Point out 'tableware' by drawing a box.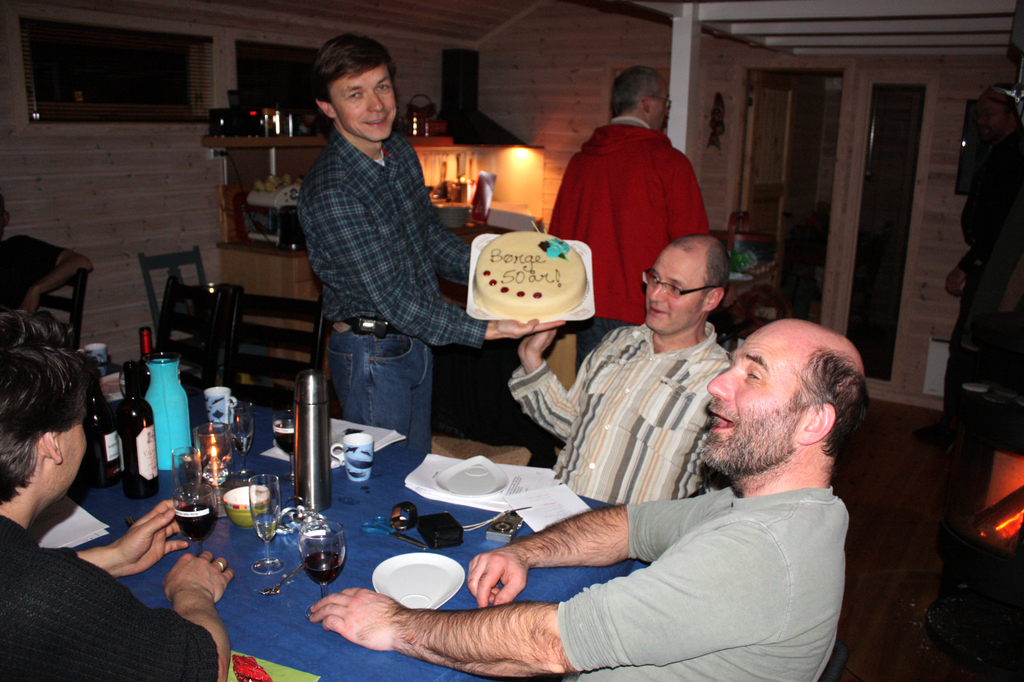
195, 417, 232, 491.
